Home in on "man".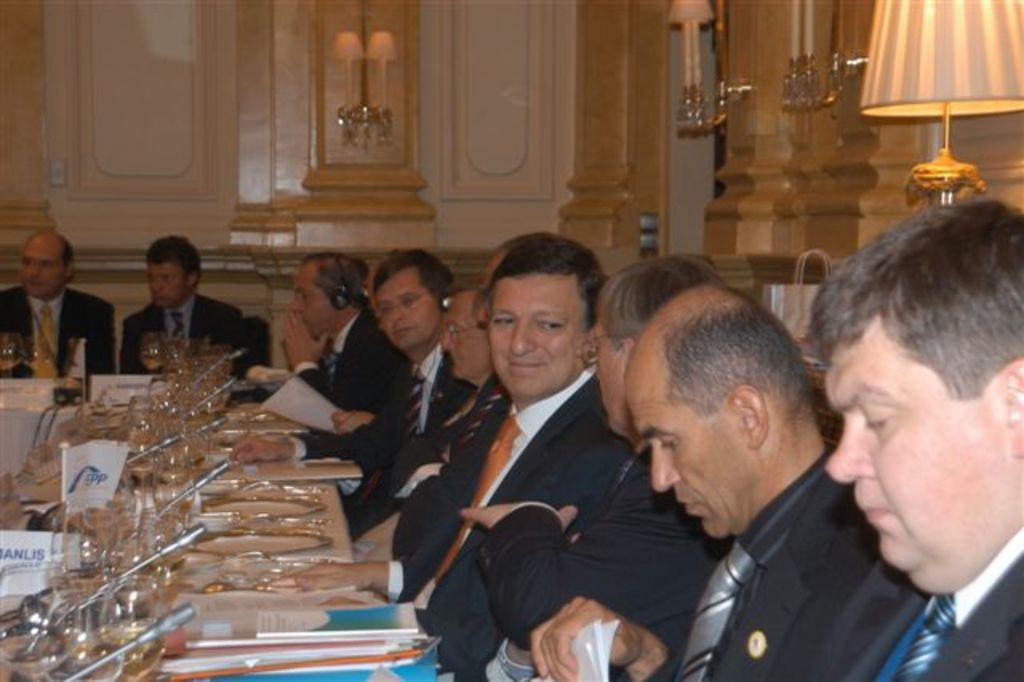
Homed in at 2 229 114 370.
